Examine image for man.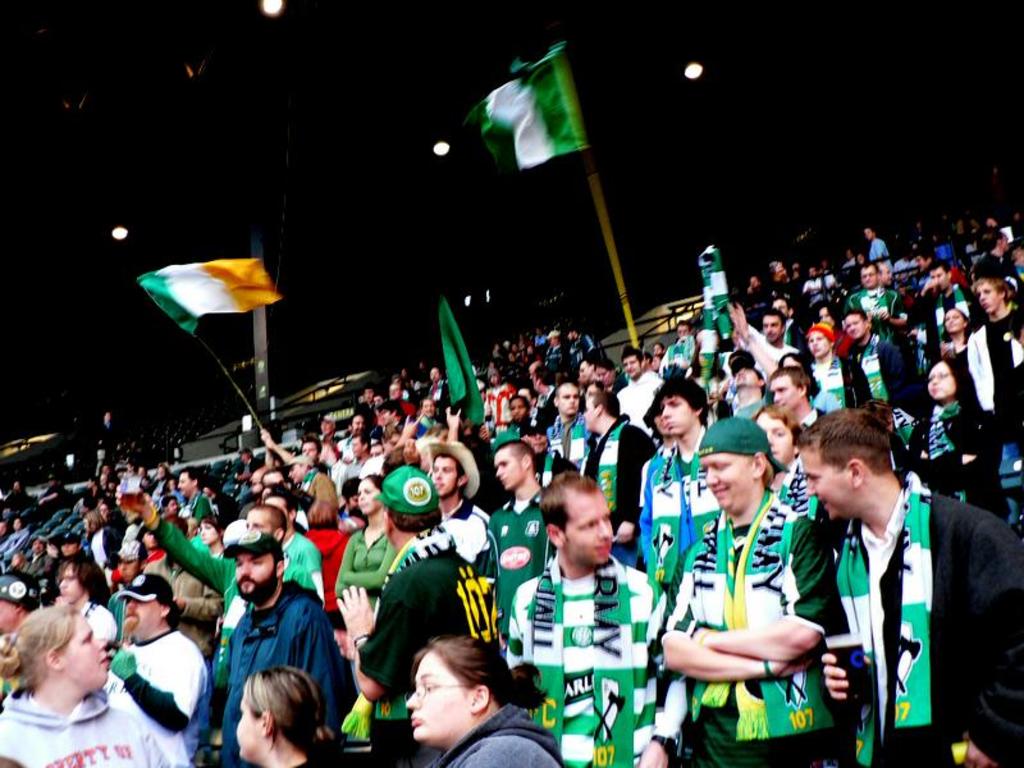
Examination result: 100:575:210:767.
